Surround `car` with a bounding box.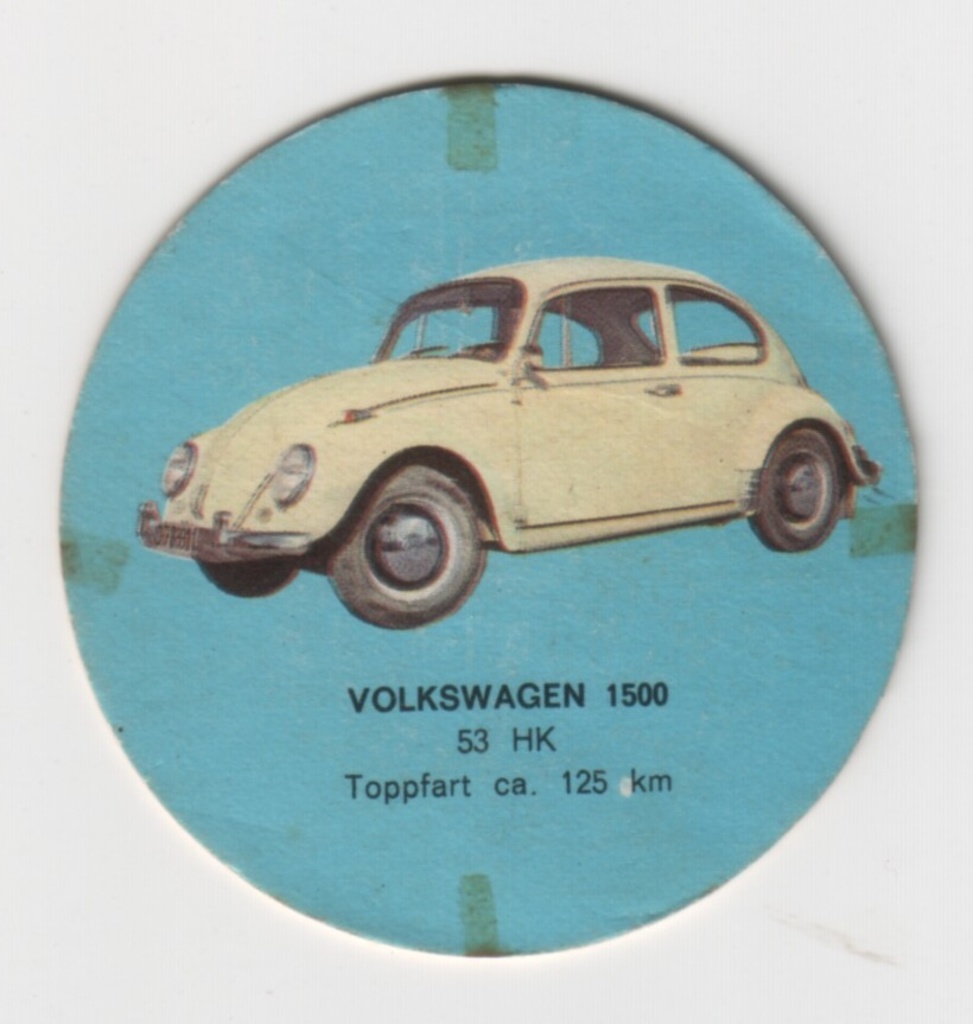
[x1=135, y1=247, x2=886, y2=638].
